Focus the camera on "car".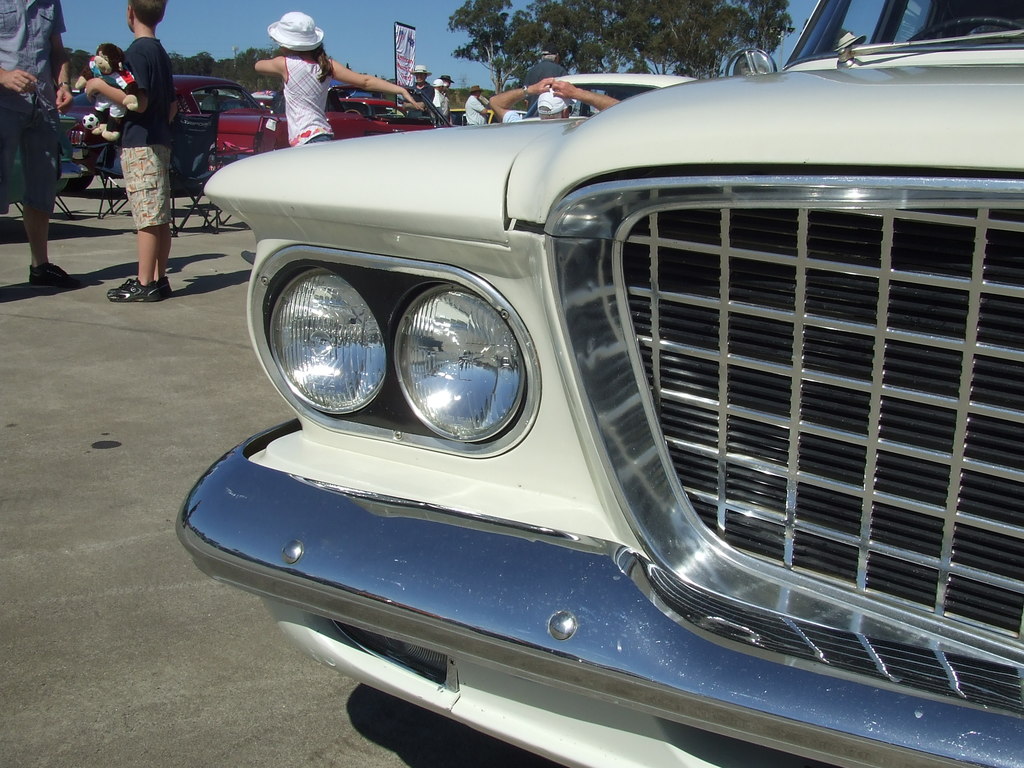
Focus region: box=[6, 116, 83, 205].
